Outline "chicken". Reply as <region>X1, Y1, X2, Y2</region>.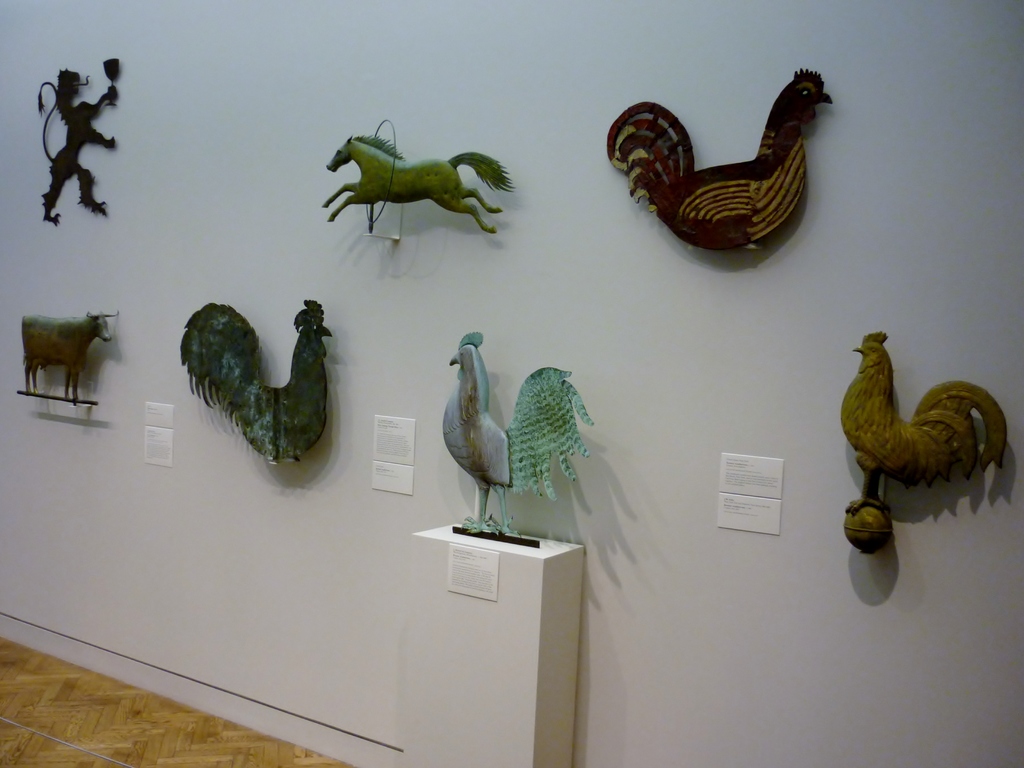
<region>439, 325, 604, 534</region>.
